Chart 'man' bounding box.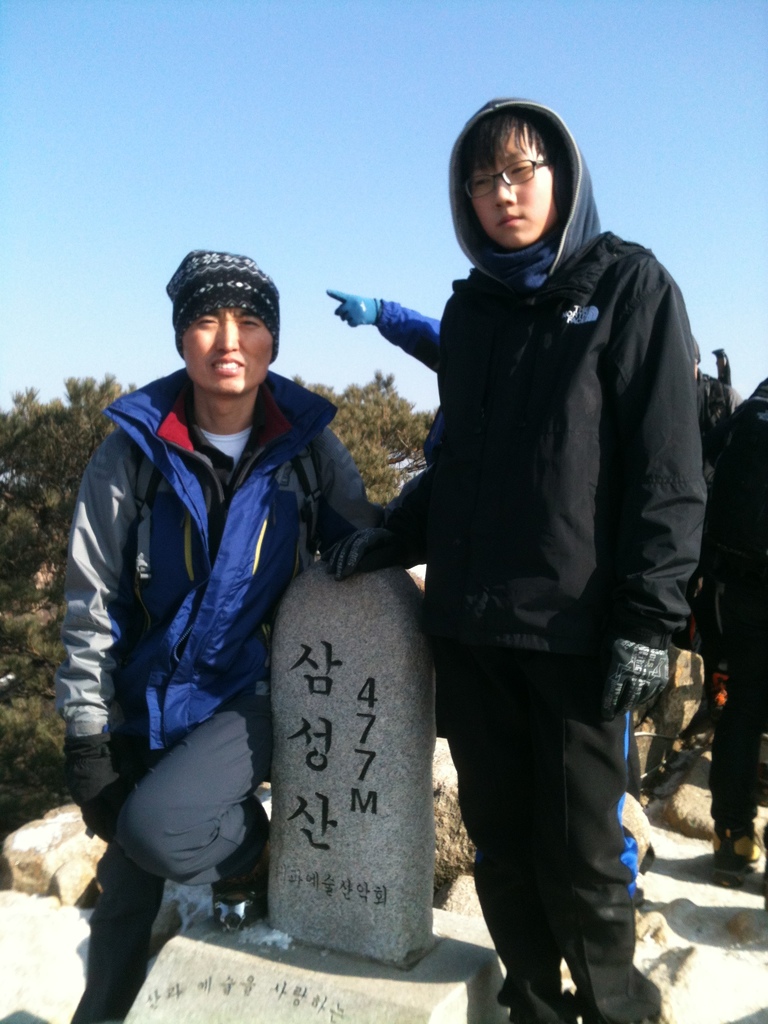
Charted: (377,92,705,1023).
